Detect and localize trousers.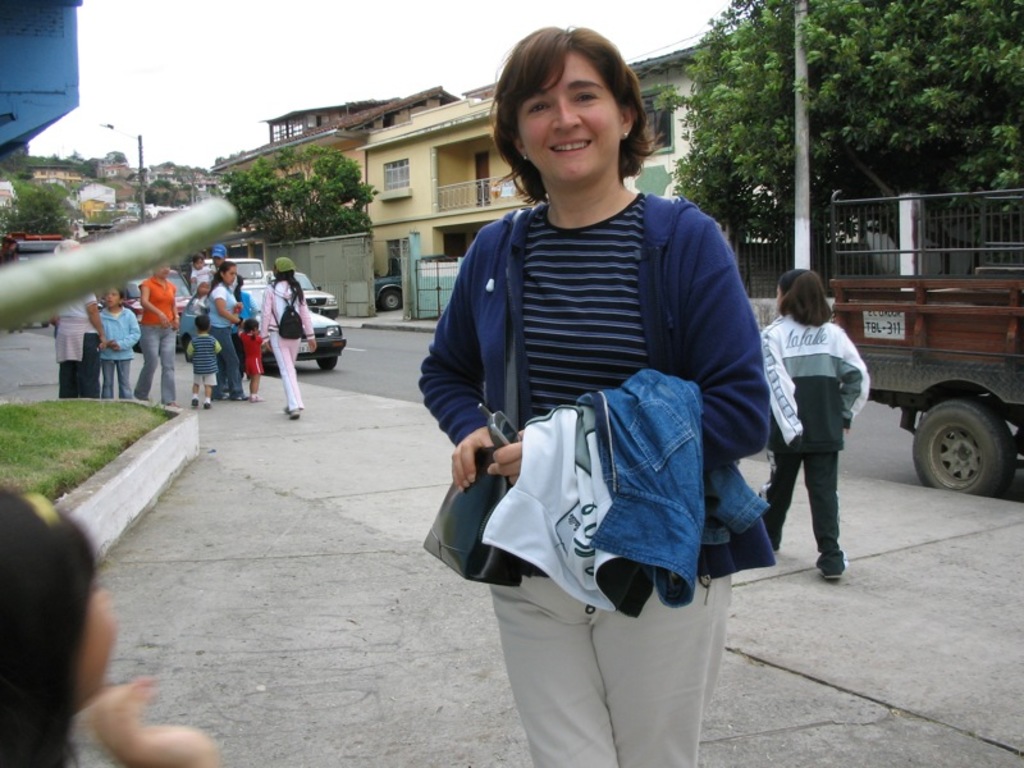
Localized at bbox(132, 323, 179, 408).
